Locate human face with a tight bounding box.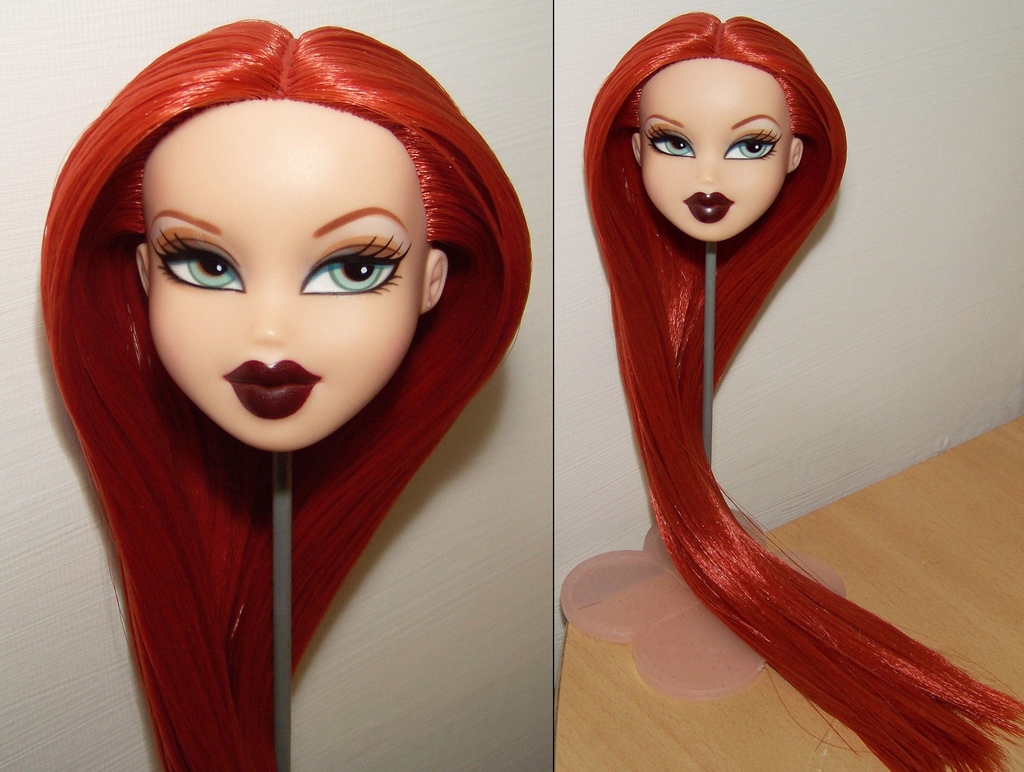
[x1=637, y1=57, x2=784, y2=241].
